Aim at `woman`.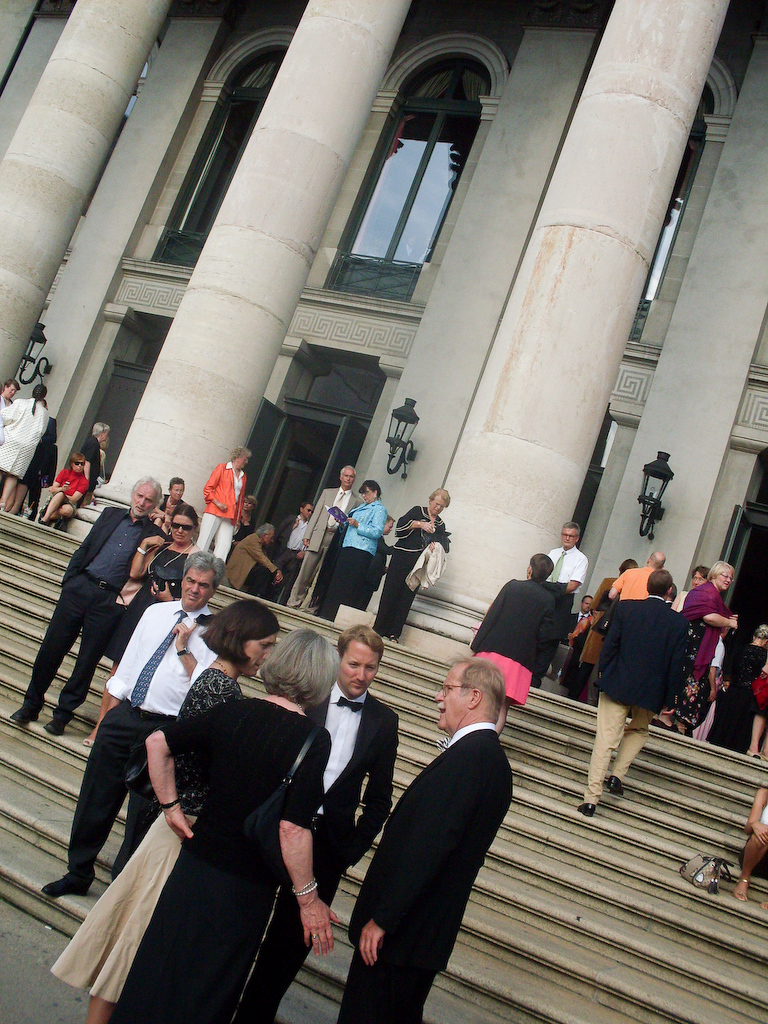
Aimed at BBox(52, 593, 282, 1023).
